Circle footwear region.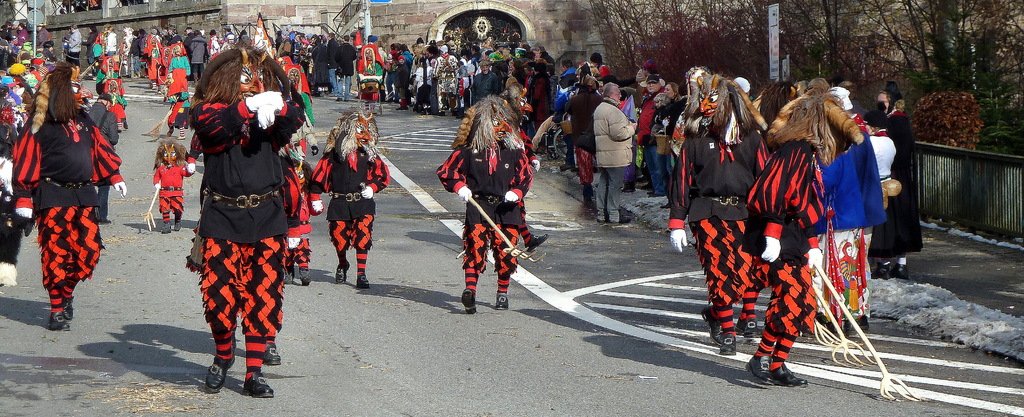
Region: 49:313:70:334.
